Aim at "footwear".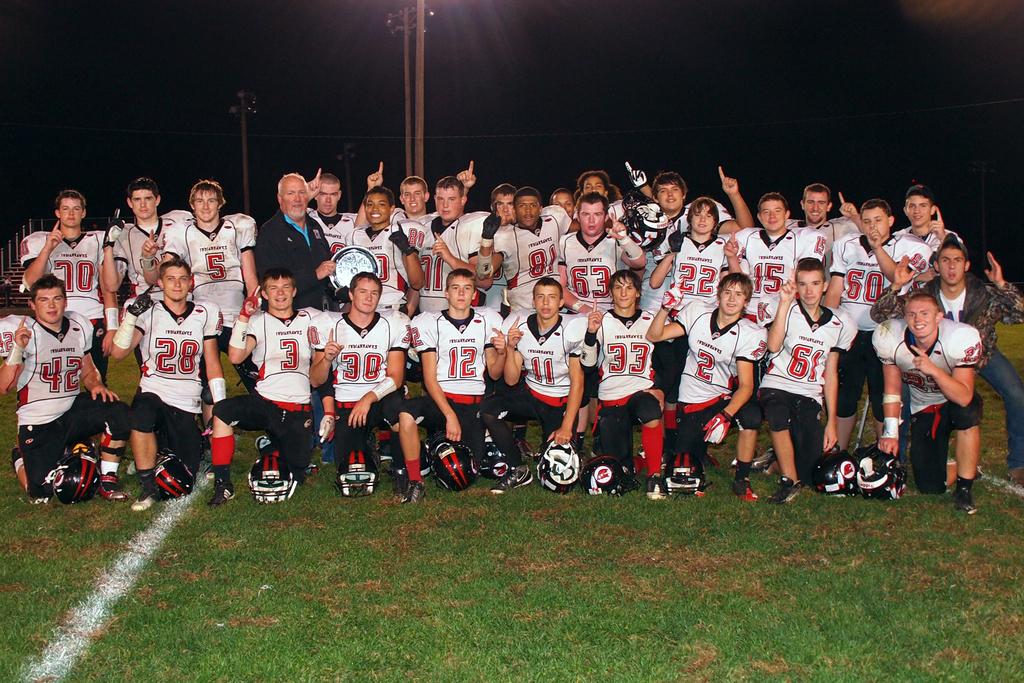
Aimed at (488, 469, 532, 491).
